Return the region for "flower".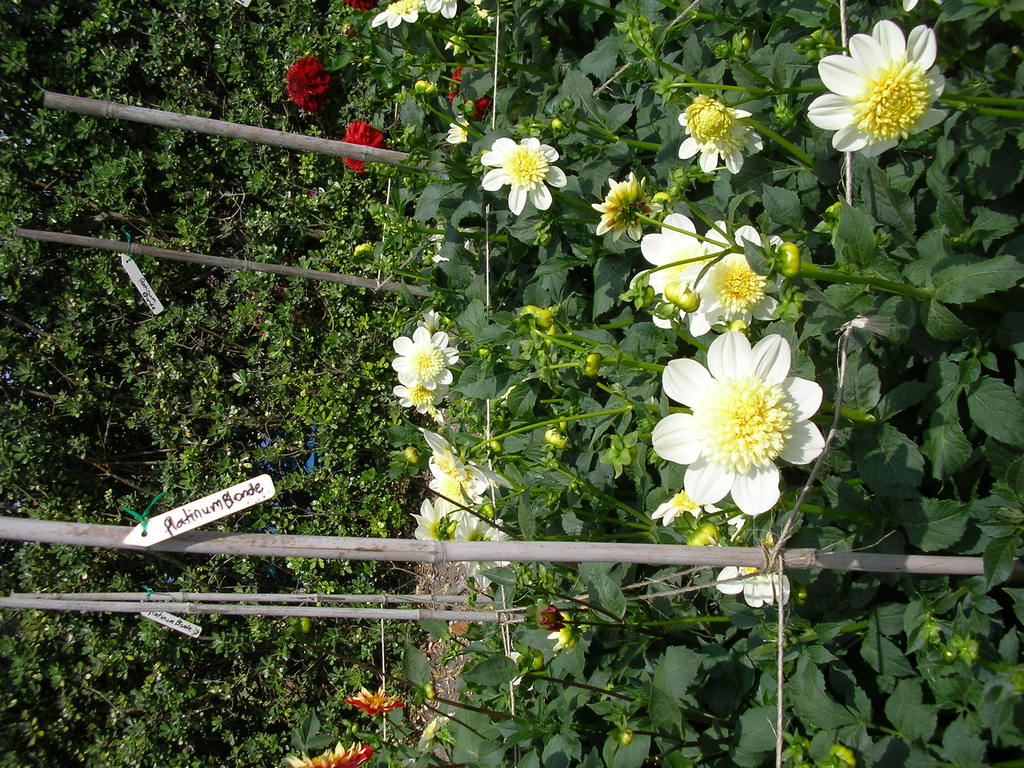
467, 97, 491, 120.
